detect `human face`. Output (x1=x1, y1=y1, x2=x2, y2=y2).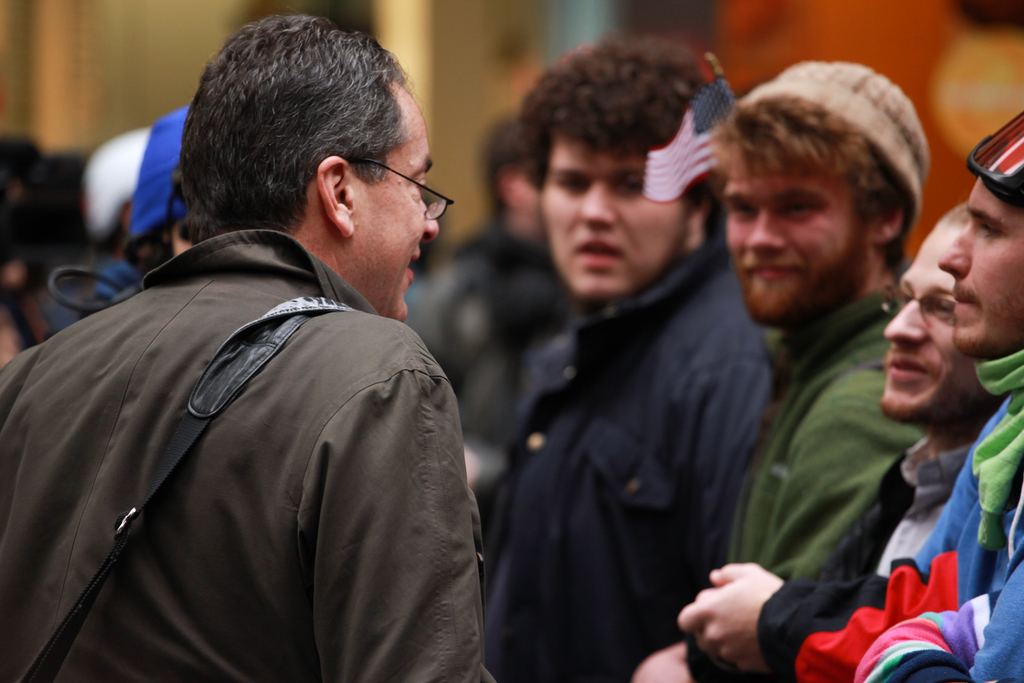
(x1=543, y1=128, x2=687, y2=304).
